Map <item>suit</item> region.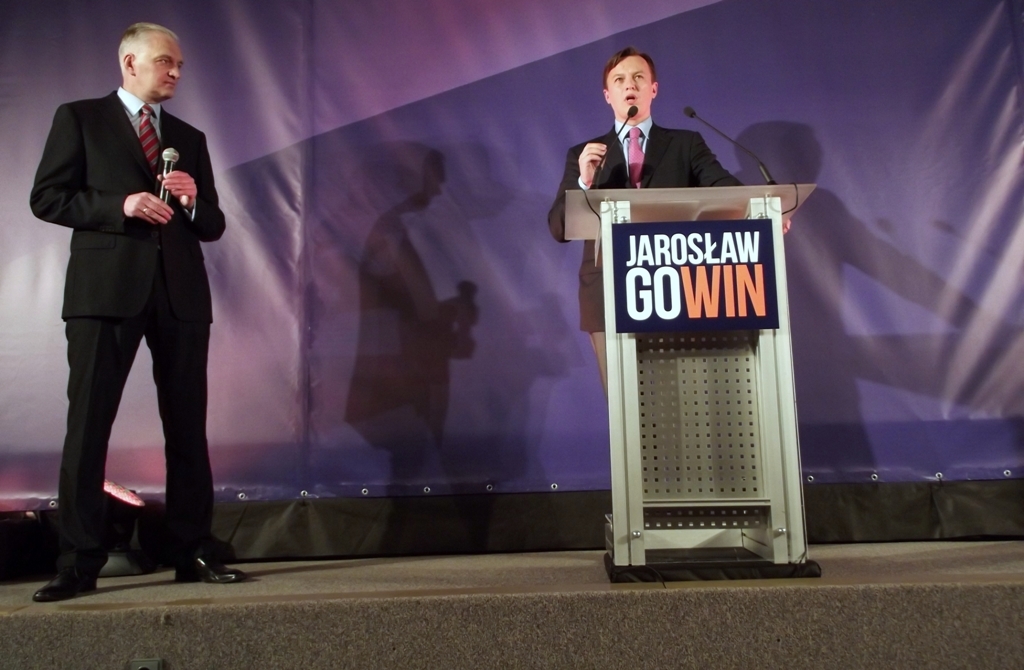
Mapped to crop(547, 118, 745, 383).
